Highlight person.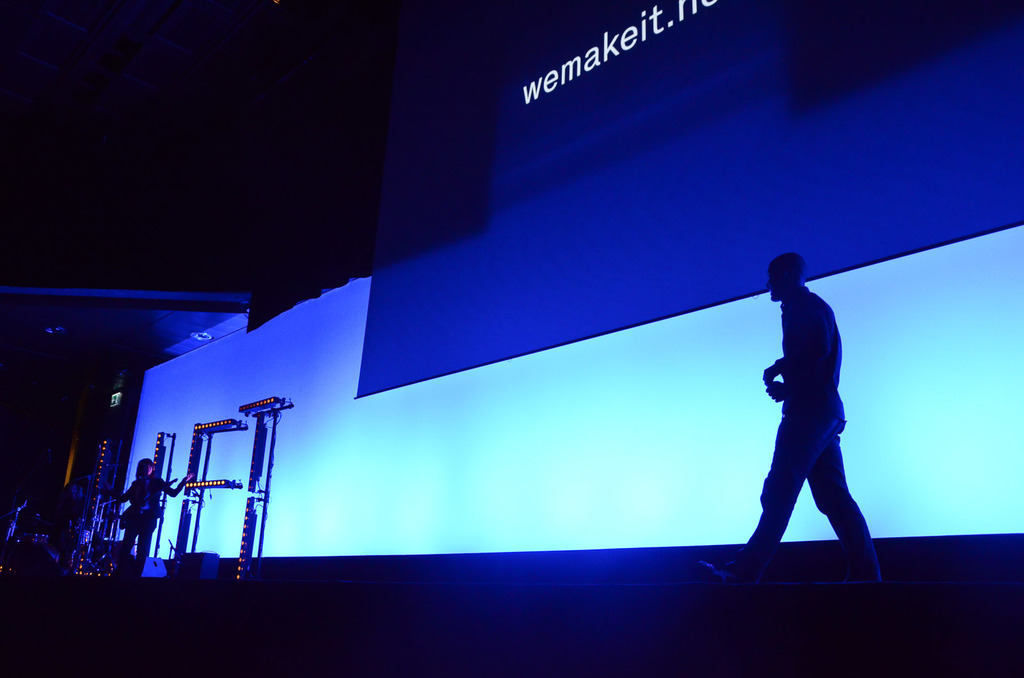
Highlighted region: pyautogui.locateOnScreen(756, 237, 876, 603).
